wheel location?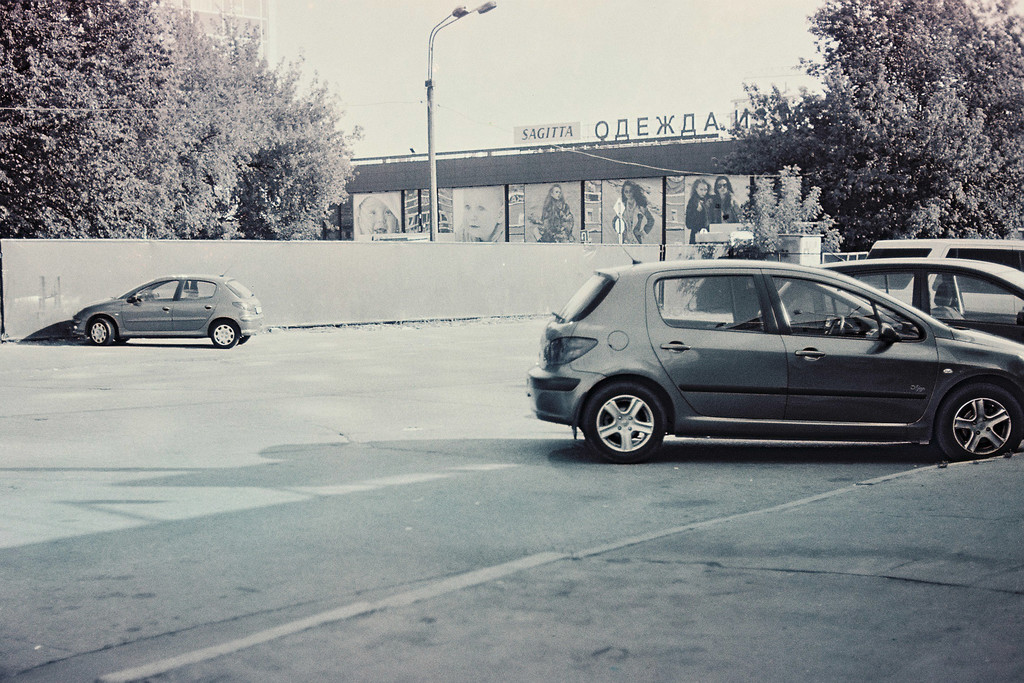
left=115, top=335, right=129, bottom=345
